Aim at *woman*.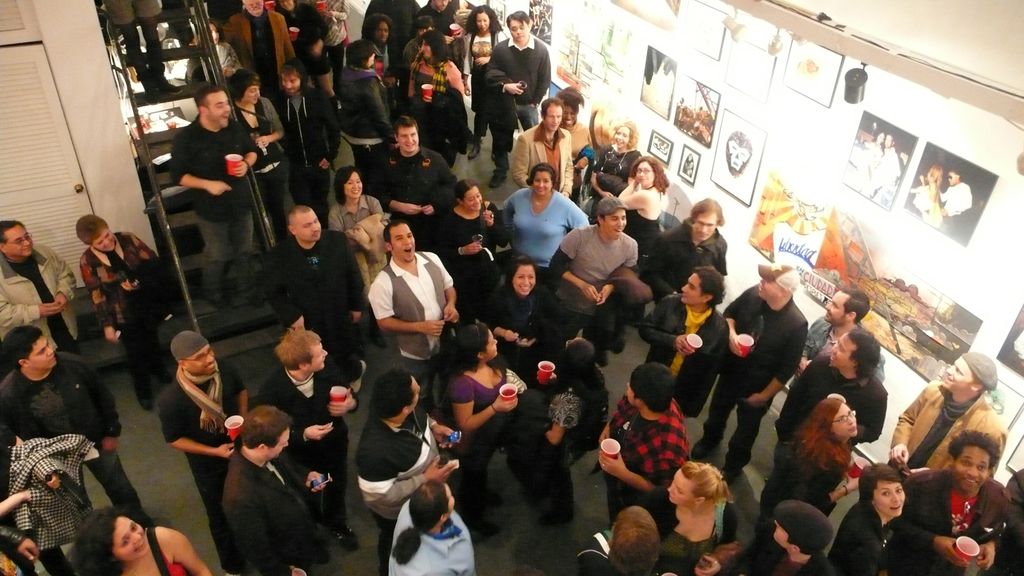
Aimed at 461, 6, 509, 159.
